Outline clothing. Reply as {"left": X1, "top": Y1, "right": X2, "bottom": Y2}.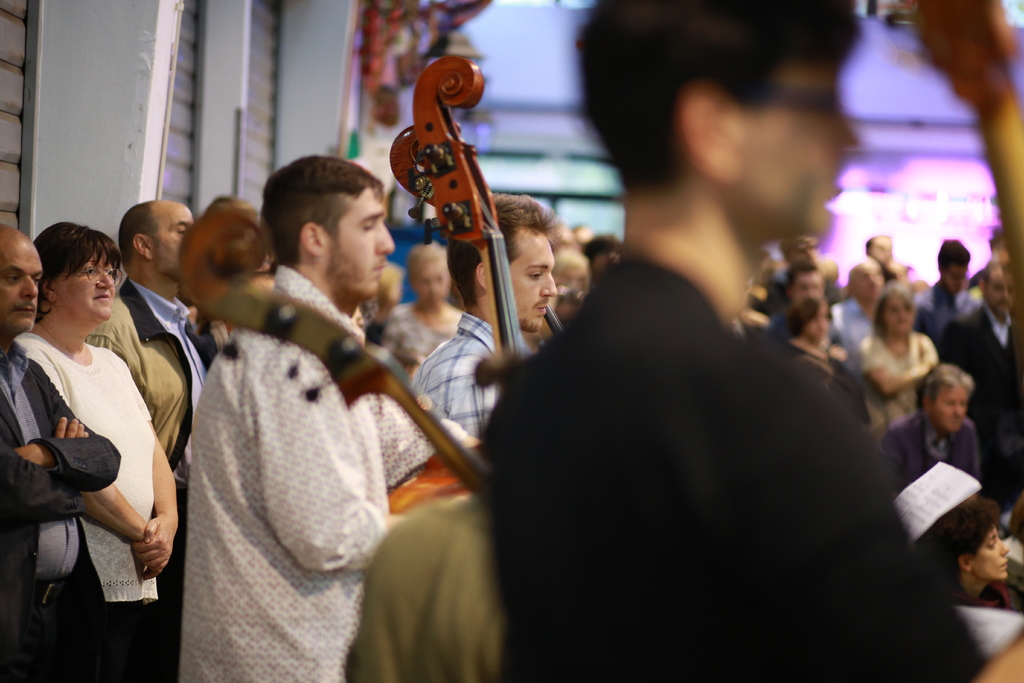
{"left": 938, "top": 301, "right": 1023, "bottom": 479}.
